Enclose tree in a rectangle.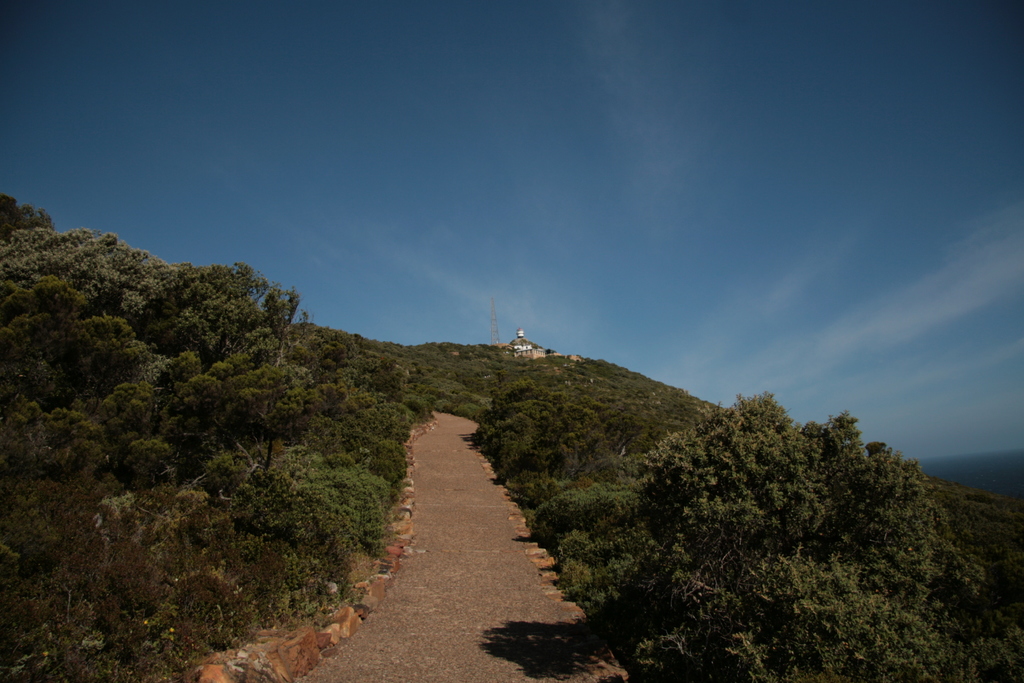
rect(488, 395, 1023, 682).
